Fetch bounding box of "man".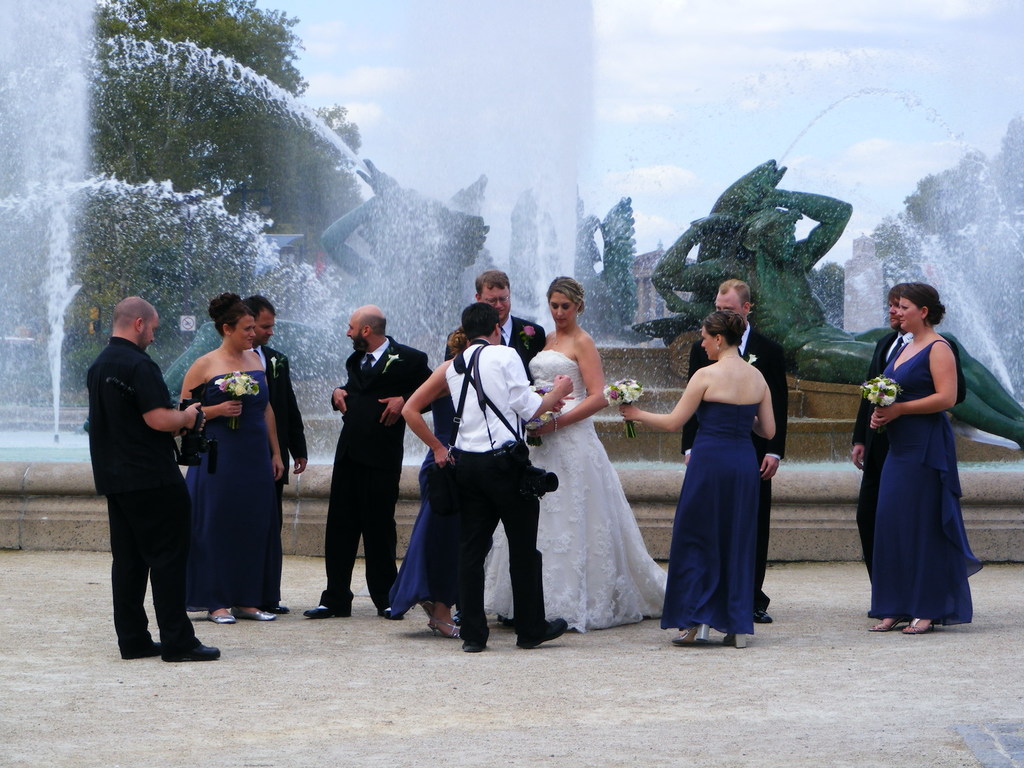
Bbox: 78 246 214 669.
